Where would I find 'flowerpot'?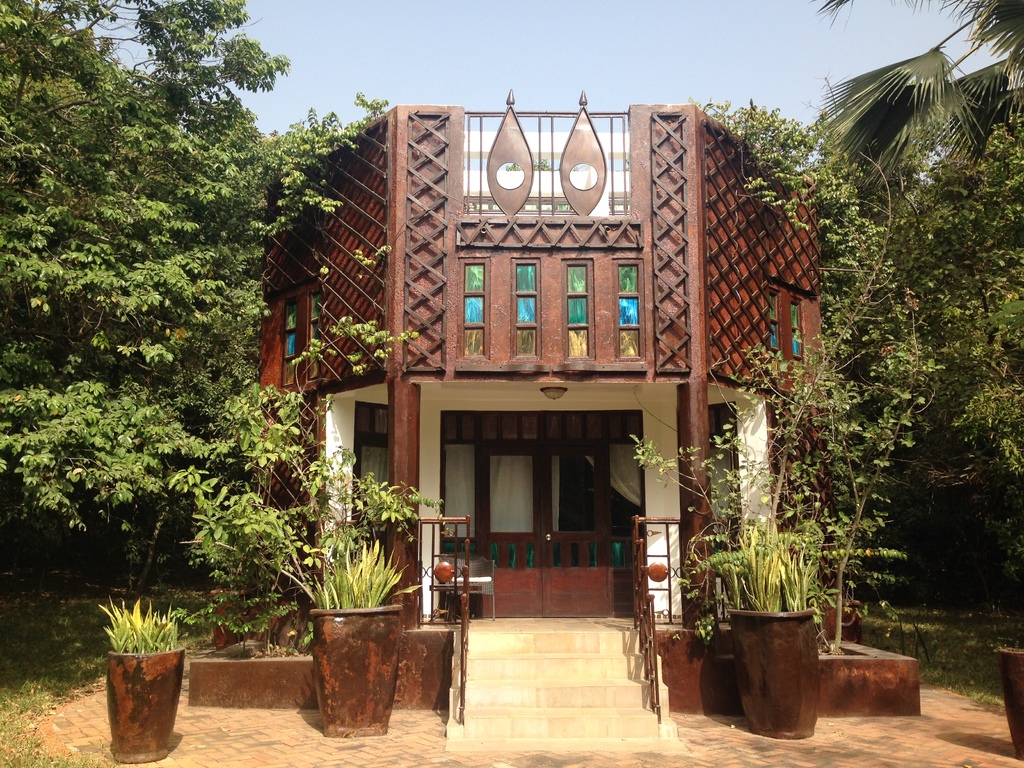
At {"x1": 719, "y1": 589, "x2": 845, "y2": 739}.
